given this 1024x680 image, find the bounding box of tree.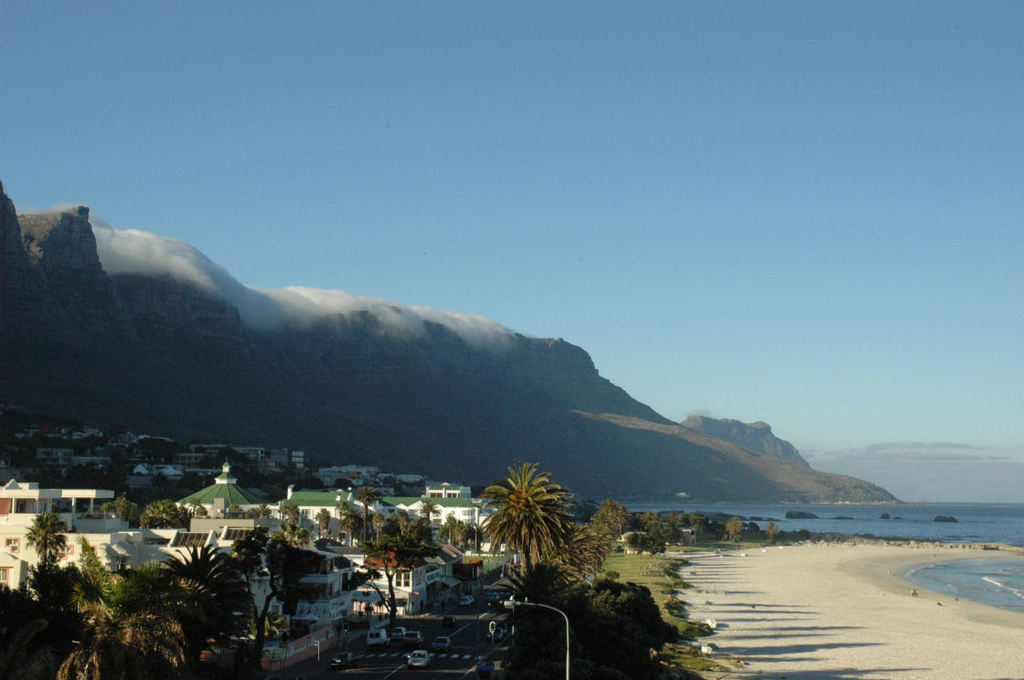
box=[178, 471, 201, 488].
